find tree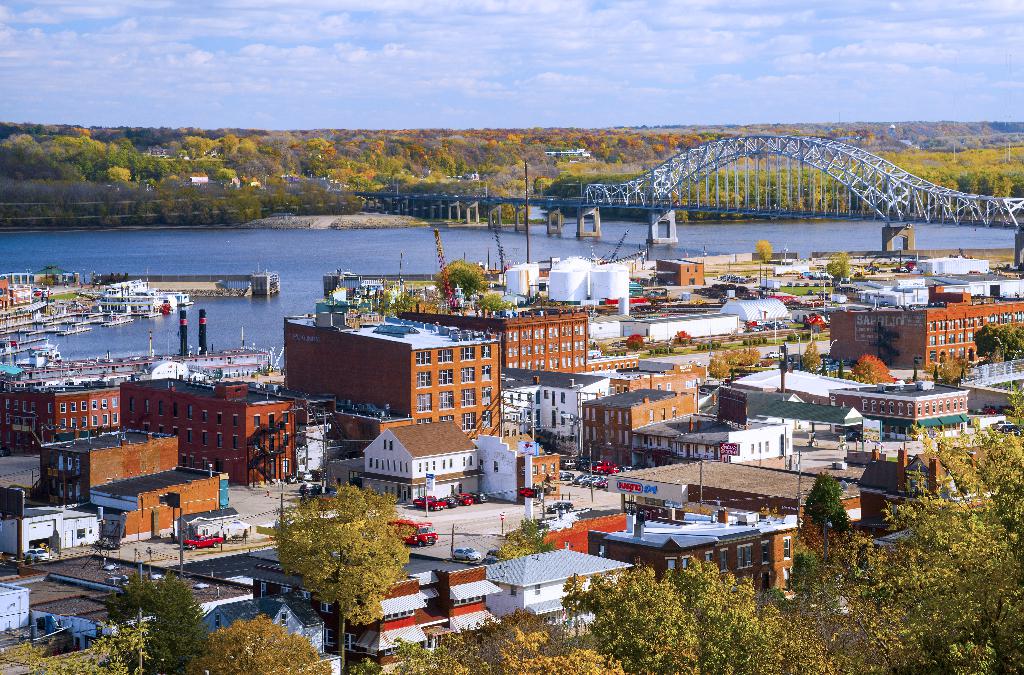
383,287,416,320
